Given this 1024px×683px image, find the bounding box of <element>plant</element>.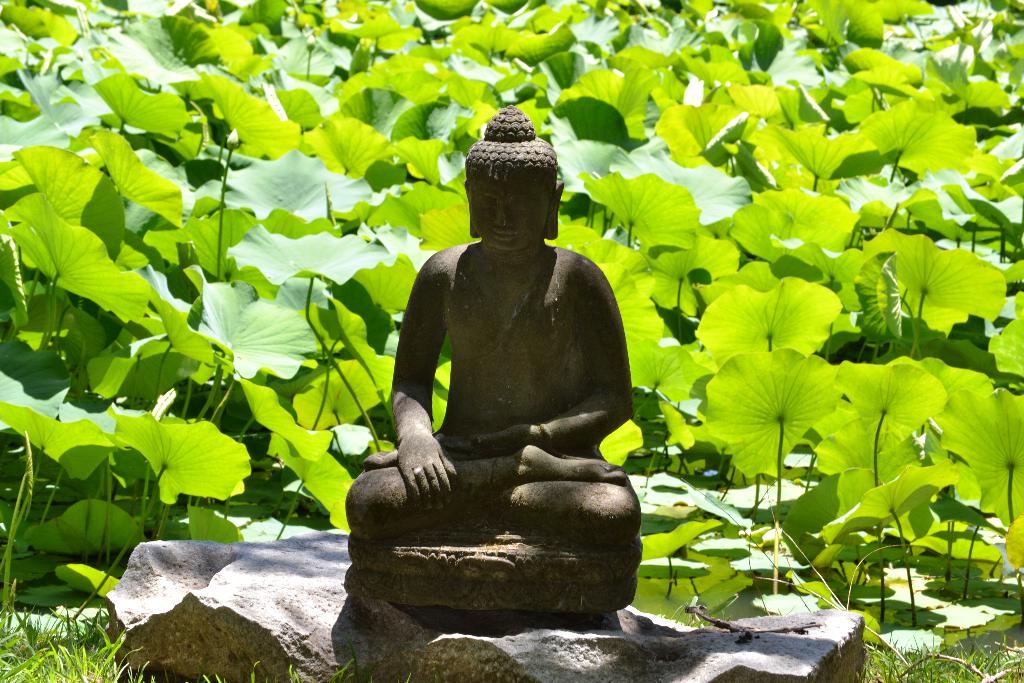
0/600/414/682.
